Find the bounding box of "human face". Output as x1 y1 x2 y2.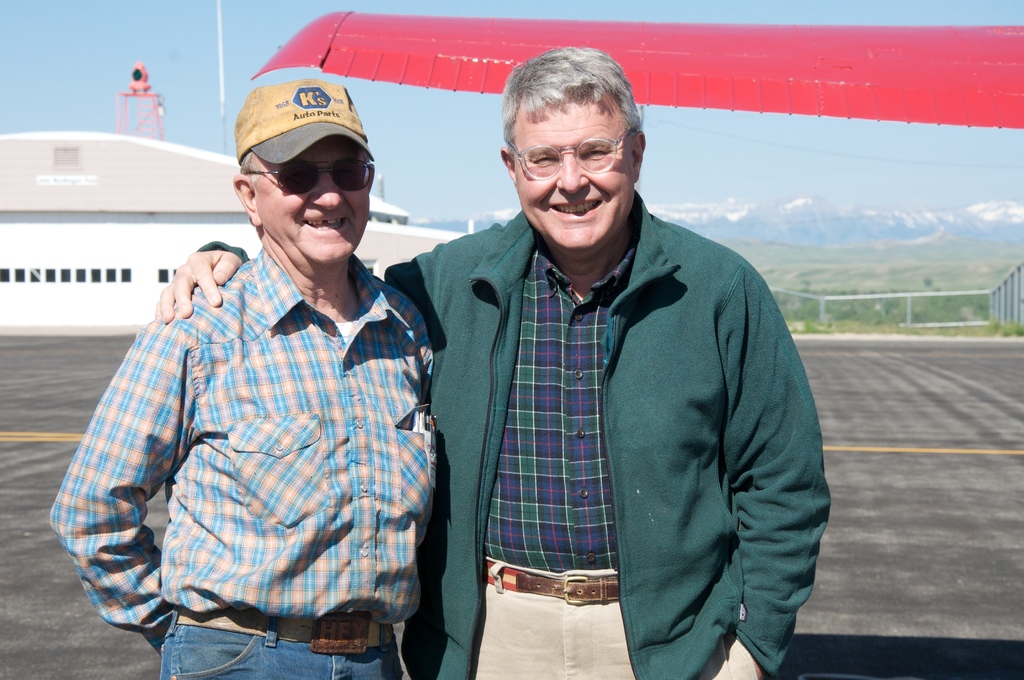
515 104 633 252.
